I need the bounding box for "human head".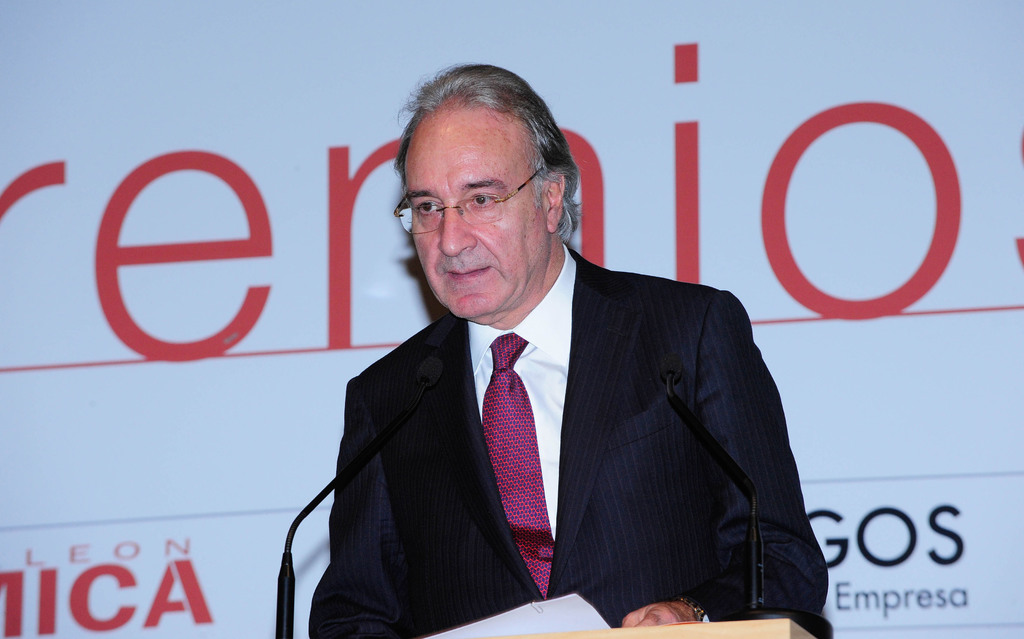
Here it is: region(369, 63, 588, 304).
